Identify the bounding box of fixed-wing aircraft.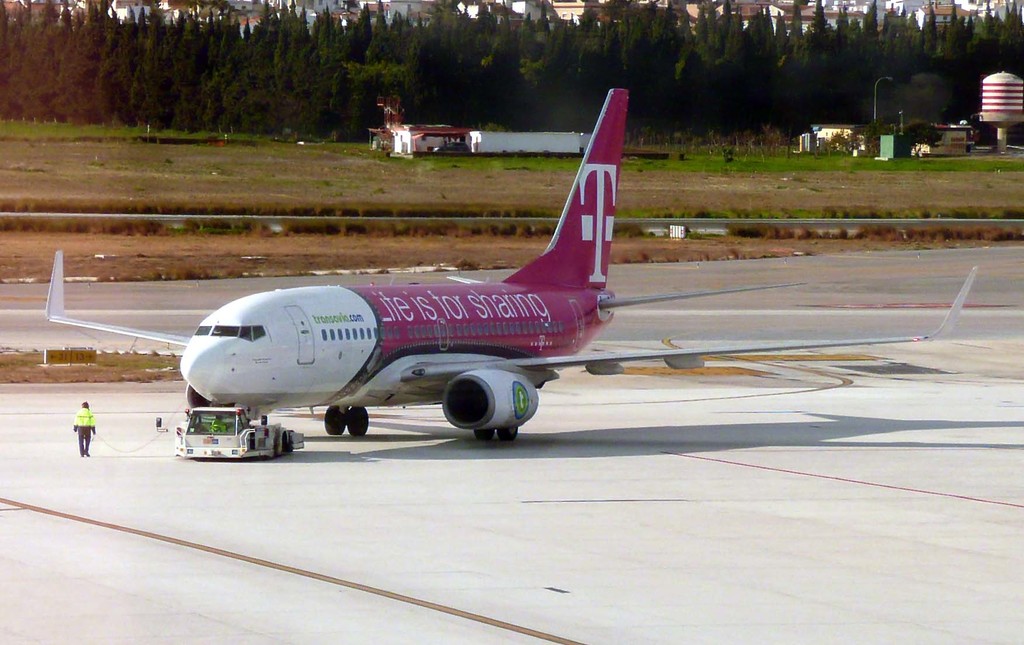
box=[43, 81, 982, 450].
